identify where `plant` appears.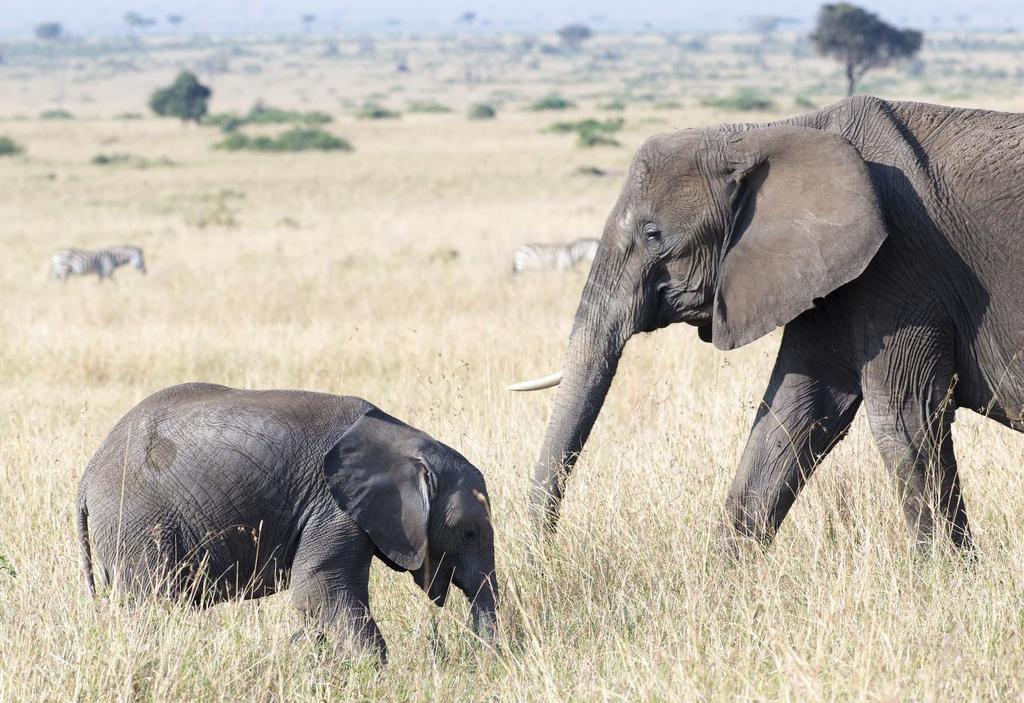
Appears at {"x1": 87, "y1": 155, "x2": 106, "y2": 167}.
